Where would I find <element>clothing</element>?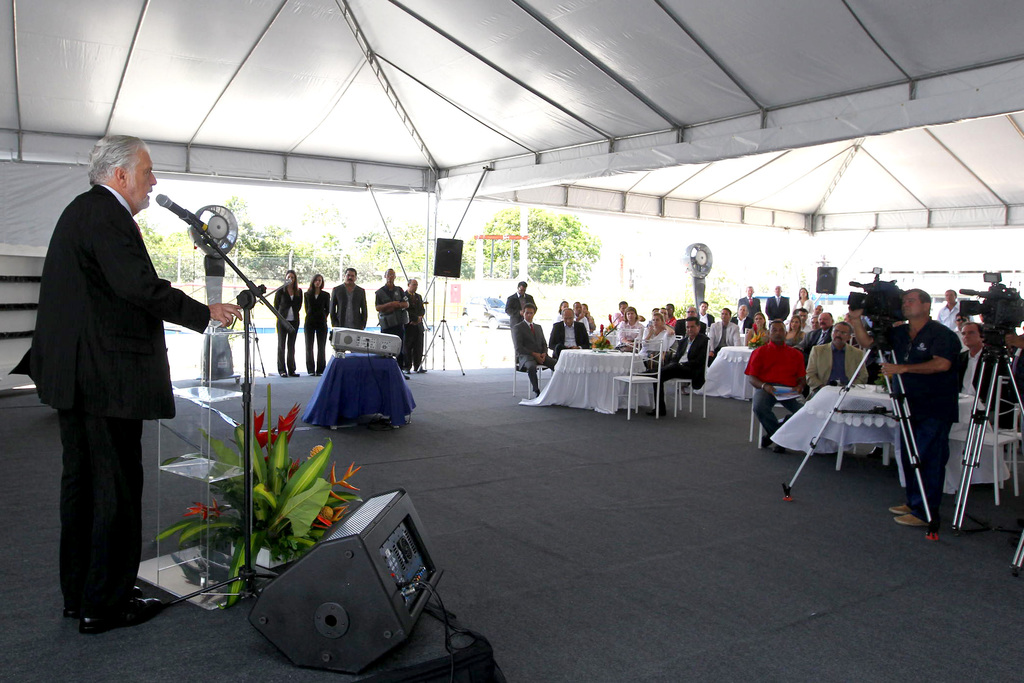
At l=735, t=294, r=759, b=317.
